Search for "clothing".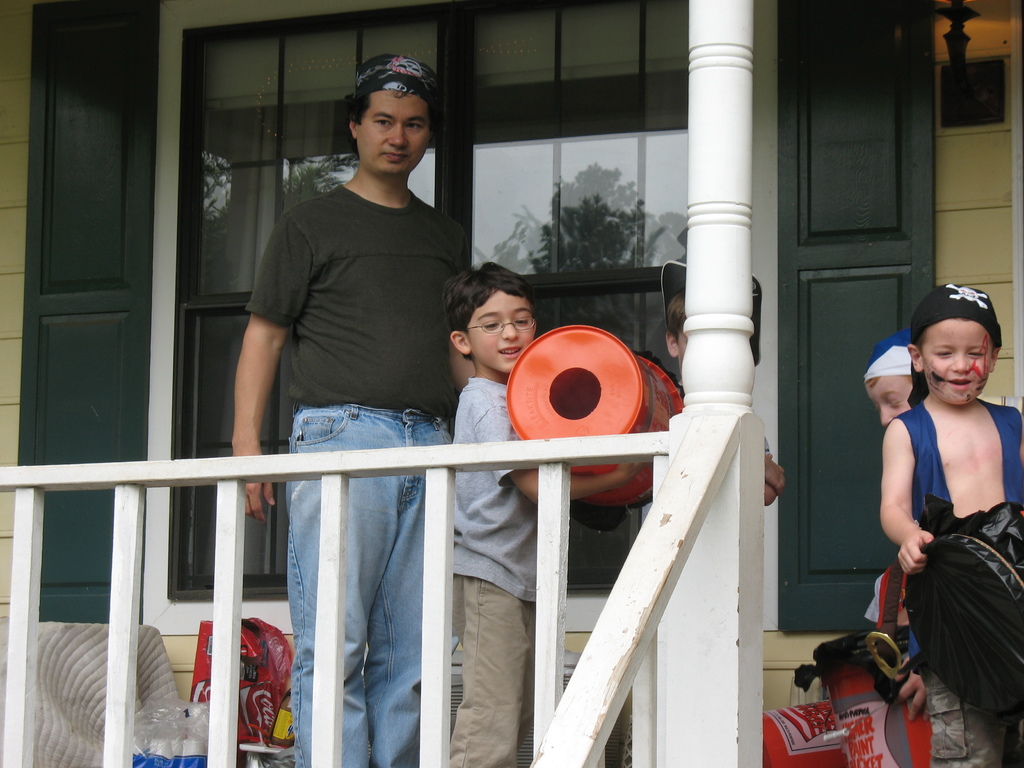
Found at select_region(451, 378, 543, 767).
